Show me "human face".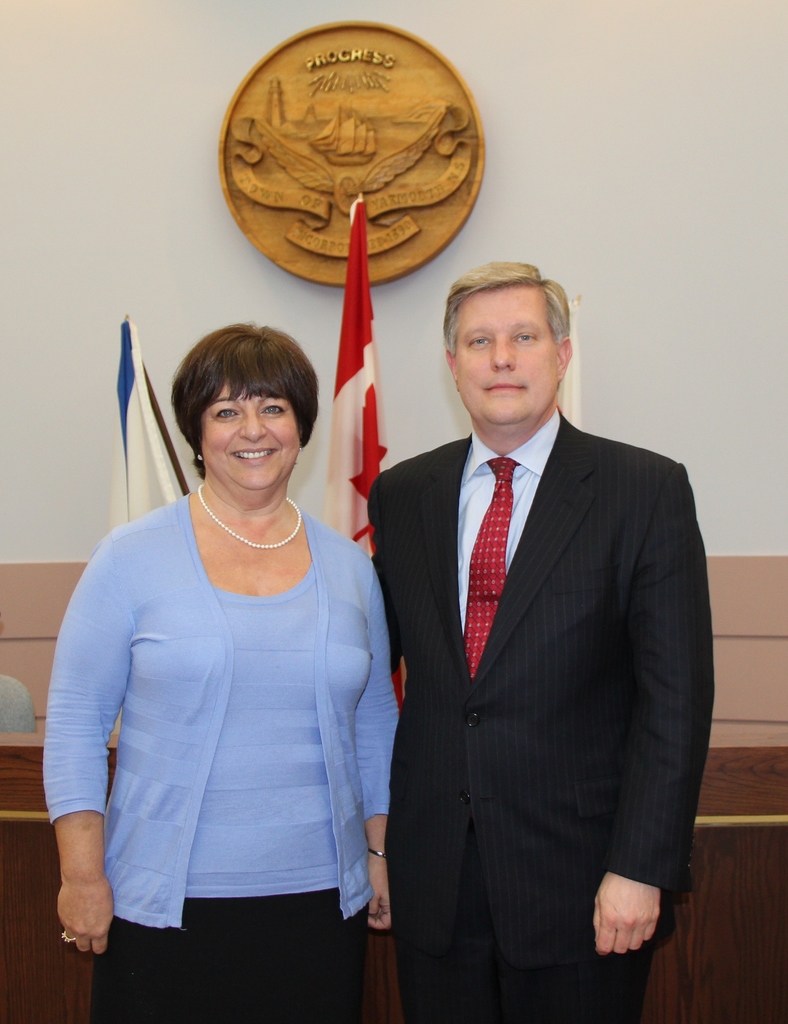
"human face" is here: <region>456, 287, 558, 420</region>.
